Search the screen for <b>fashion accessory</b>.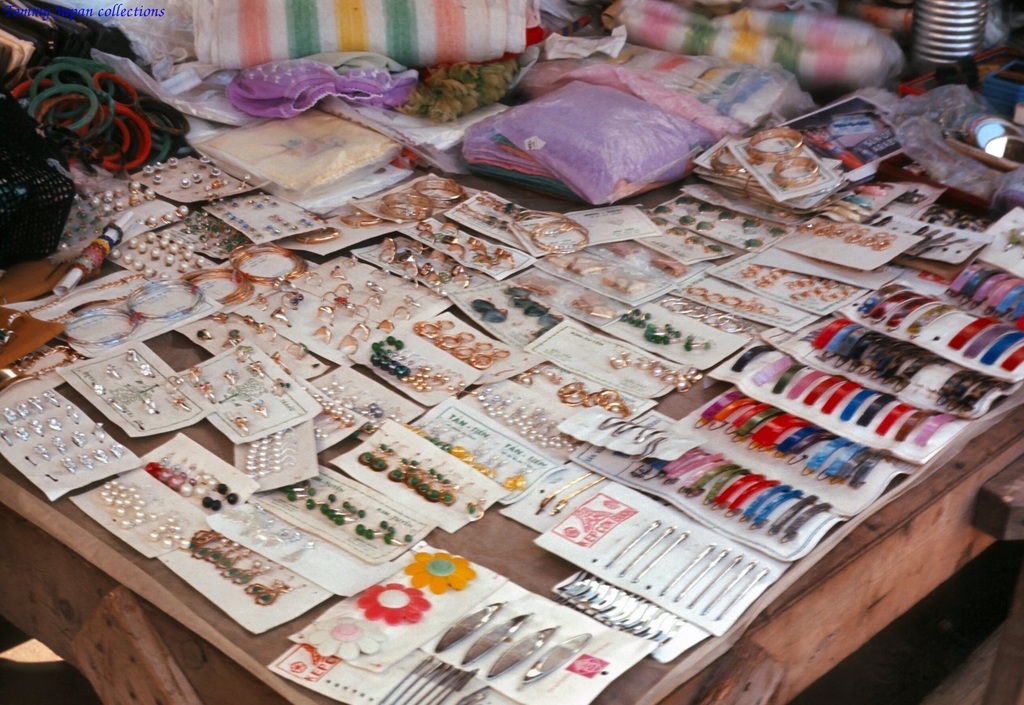
Found at crop(104, 482, 148, 530).
